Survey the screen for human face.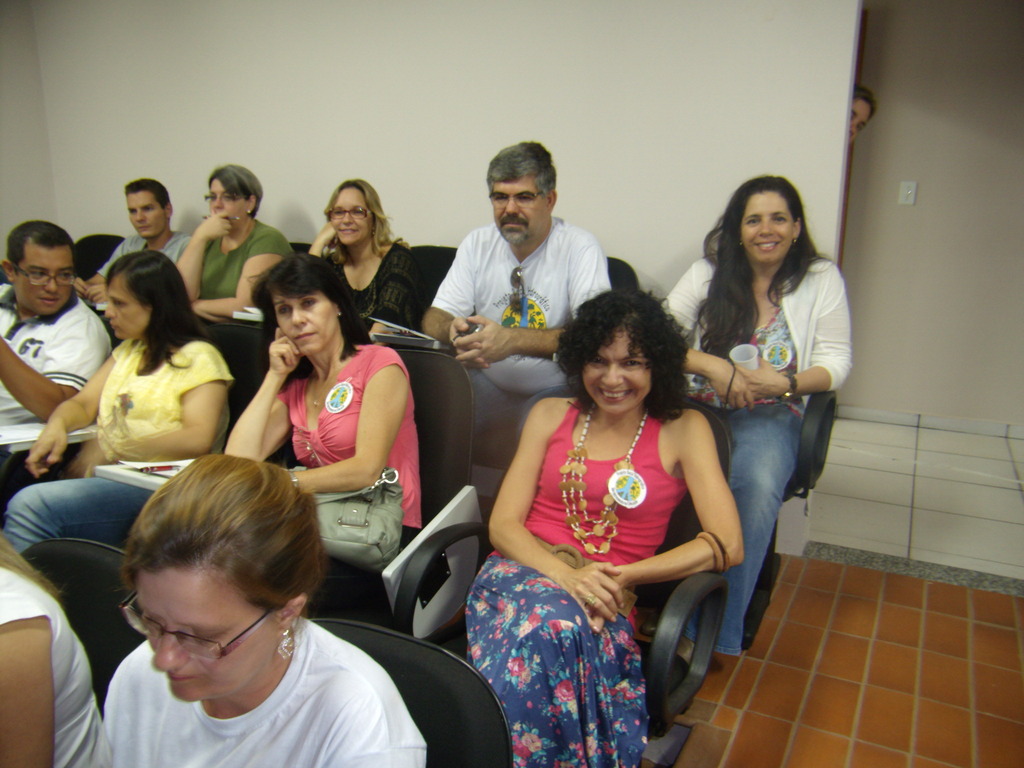
Survey found: crop(134, 569, 275, 701).
